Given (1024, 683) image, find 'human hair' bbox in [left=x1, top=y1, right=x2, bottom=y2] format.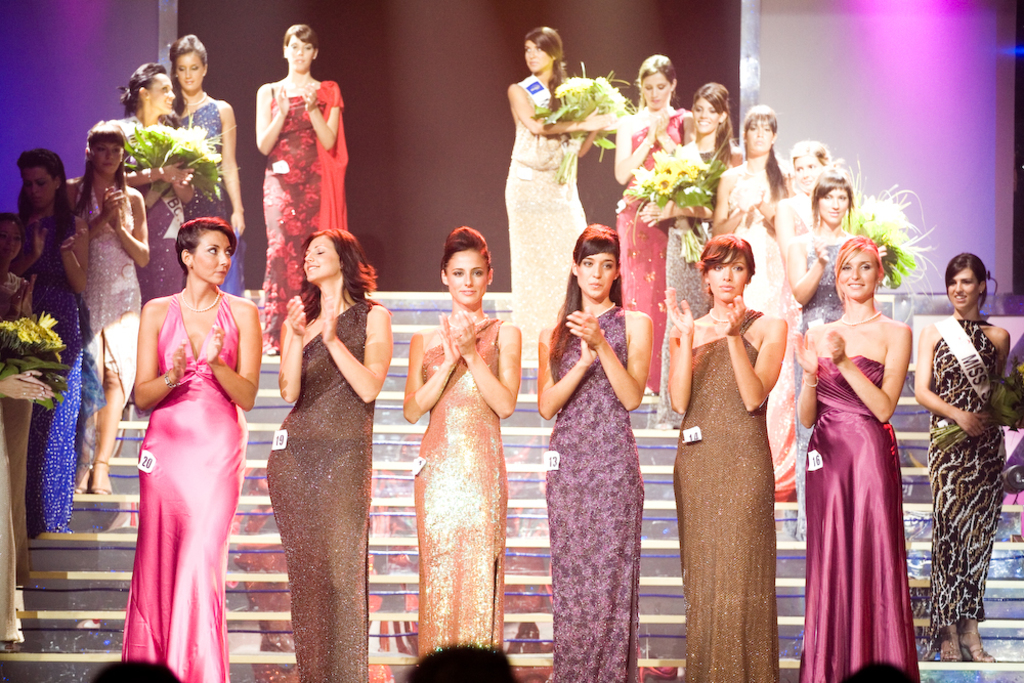
[left=740, top=106, right=793, bottom=196].
